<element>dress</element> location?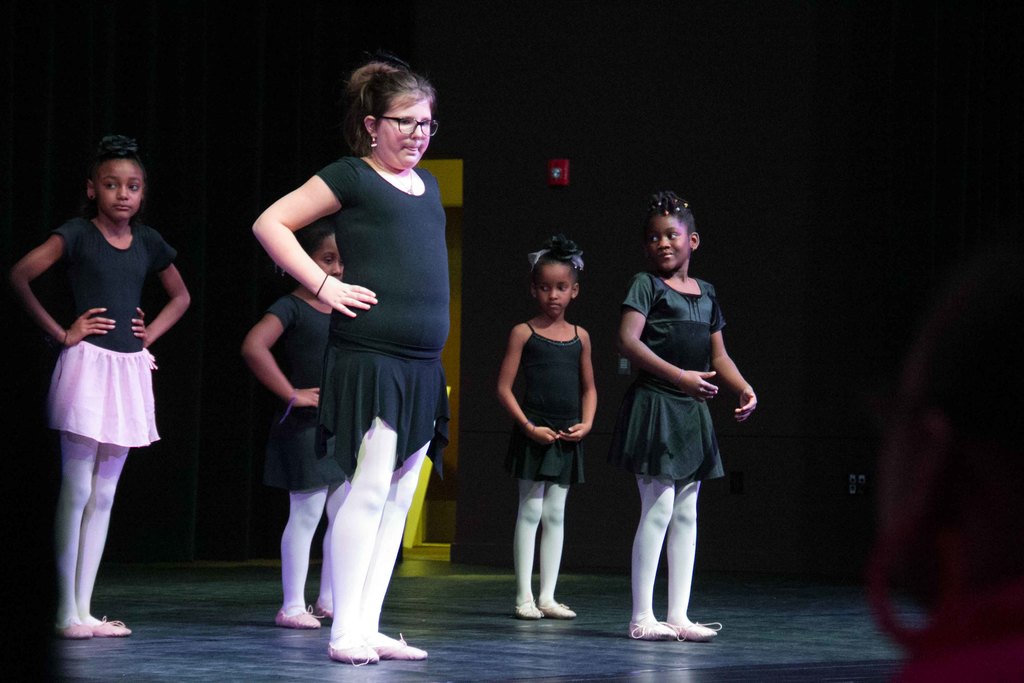
left=260, top=292, right=350, bottom=492
